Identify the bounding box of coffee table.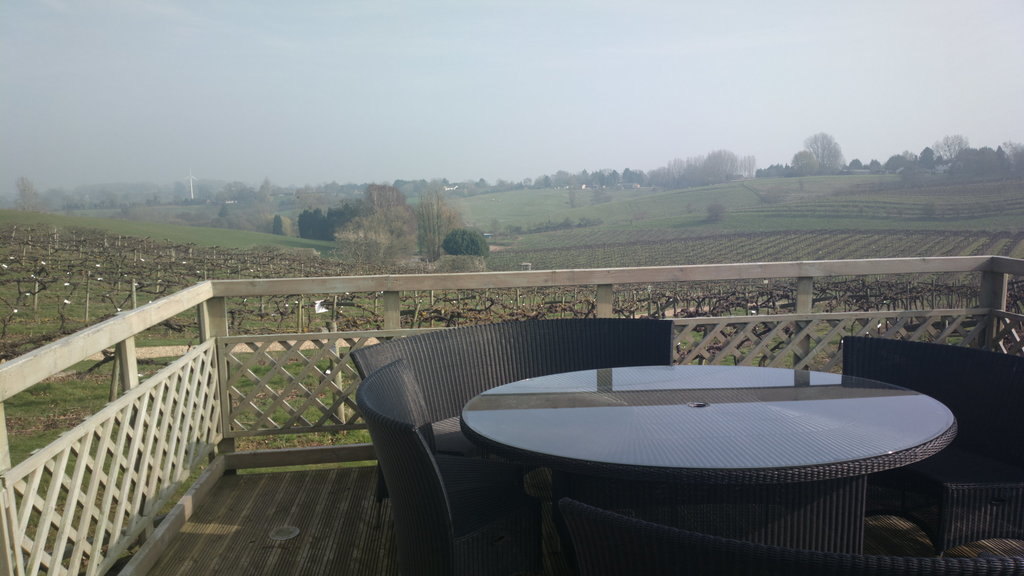
{"left": 401, "top": 370, "right": 988, "bottom": 552}.
